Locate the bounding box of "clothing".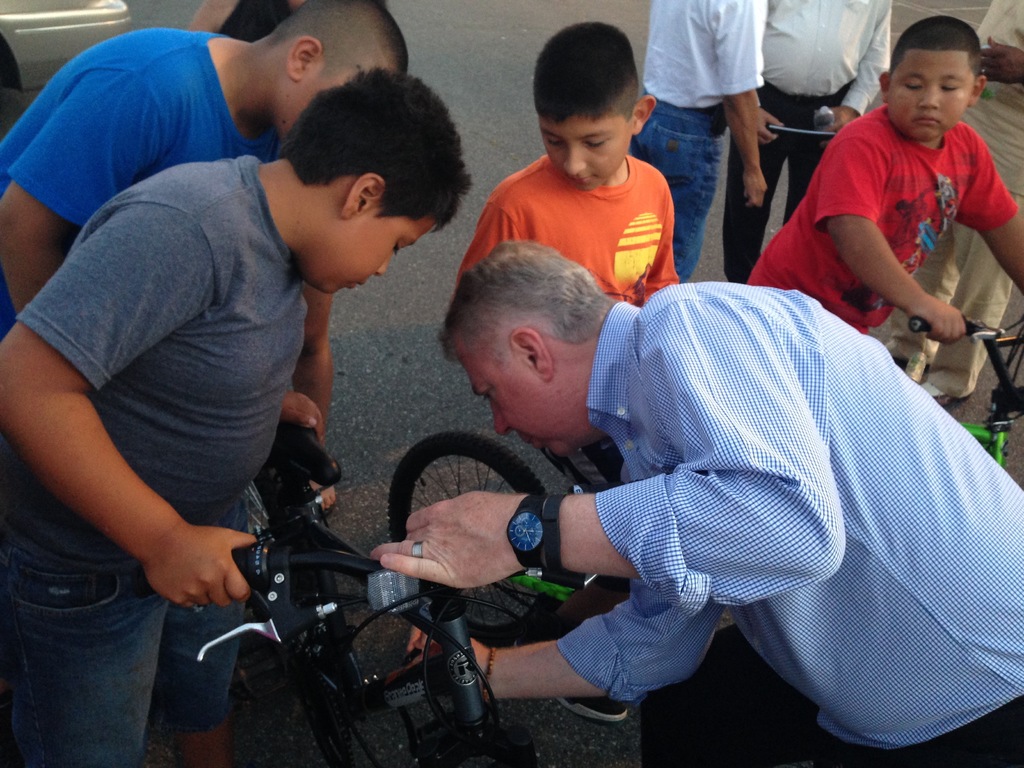
Bounding box: [left=0, top=28, right=280, bottom=341].
